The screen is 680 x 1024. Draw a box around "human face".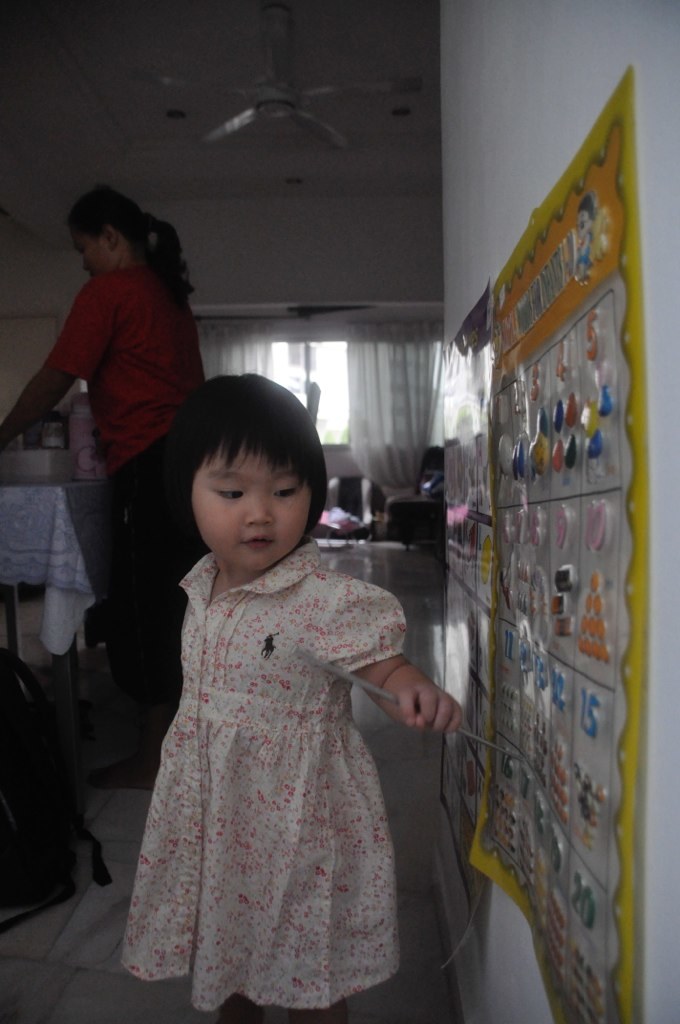
locate(79, 238, 116, 275).
